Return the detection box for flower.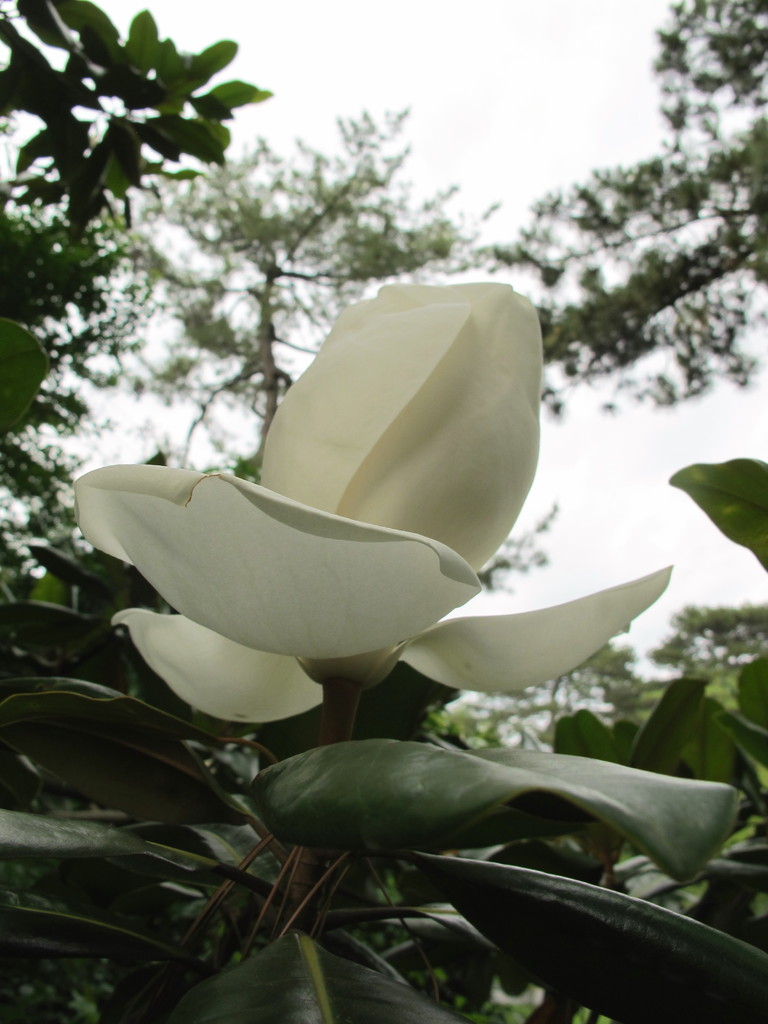
{"x1": 61, "y1": 283, "x2": 658, "y2": 730}.
